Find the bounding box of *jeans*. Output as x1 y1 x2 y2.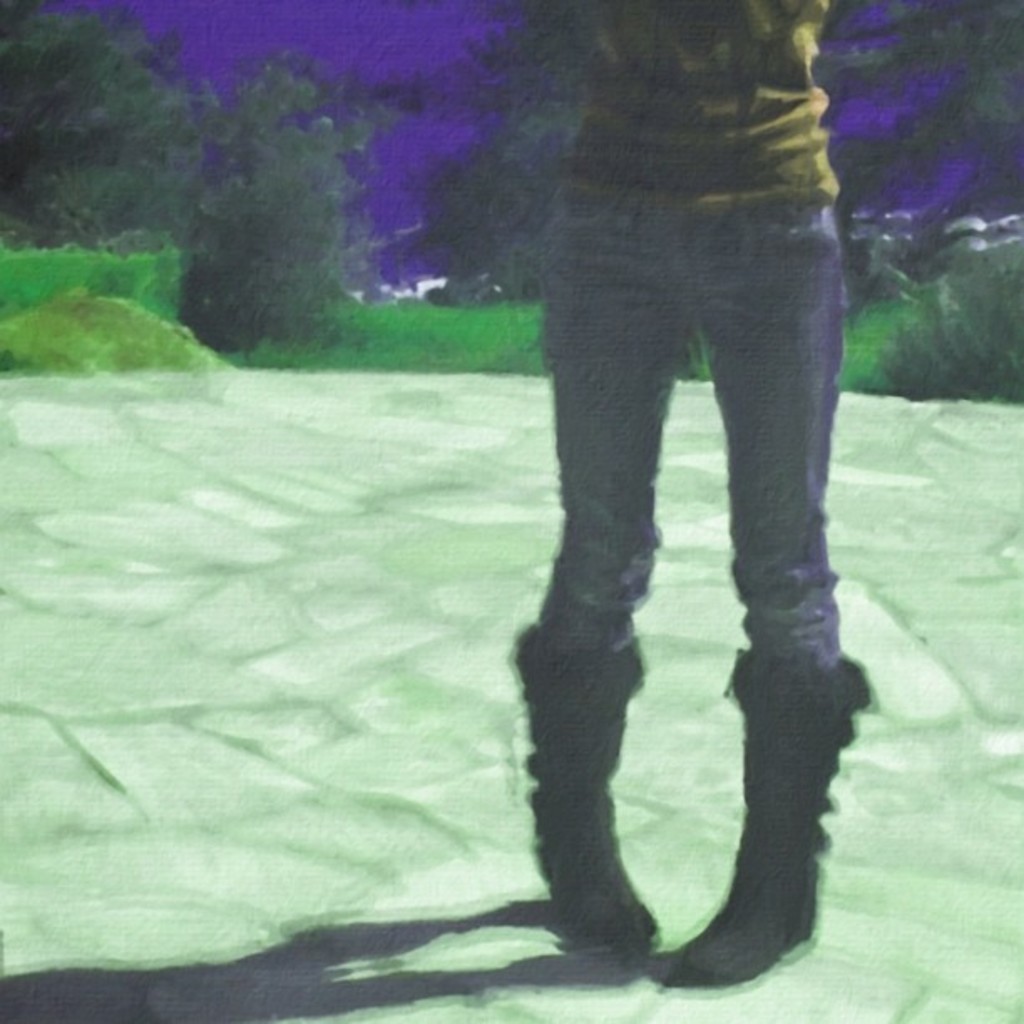
398 104 902 828.
